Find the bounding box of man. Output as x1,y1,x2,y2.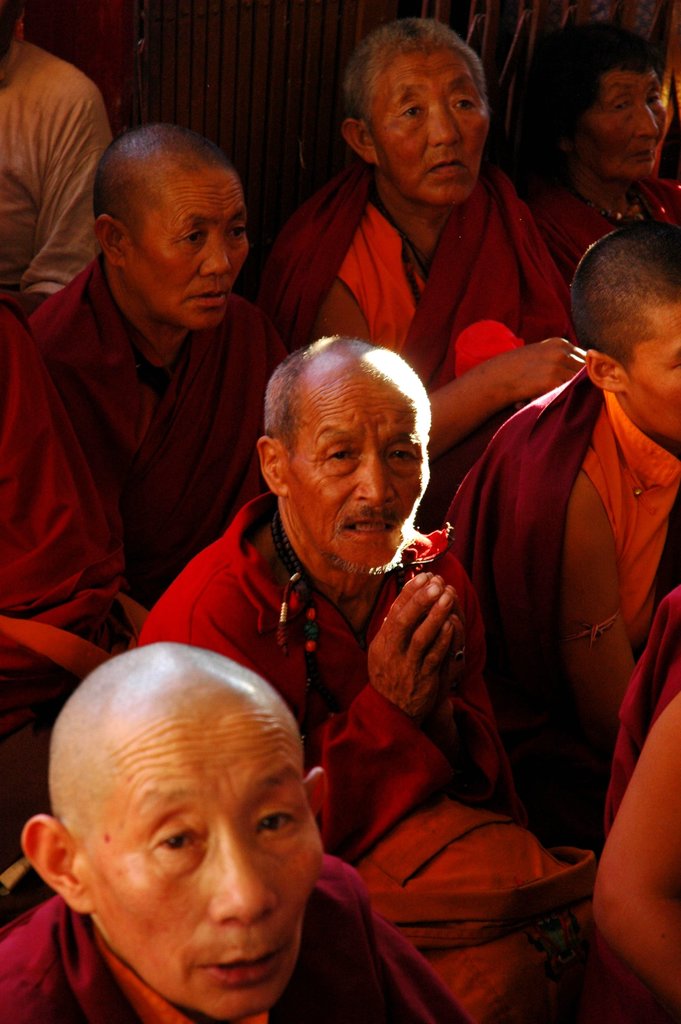
0,0,114,326.
